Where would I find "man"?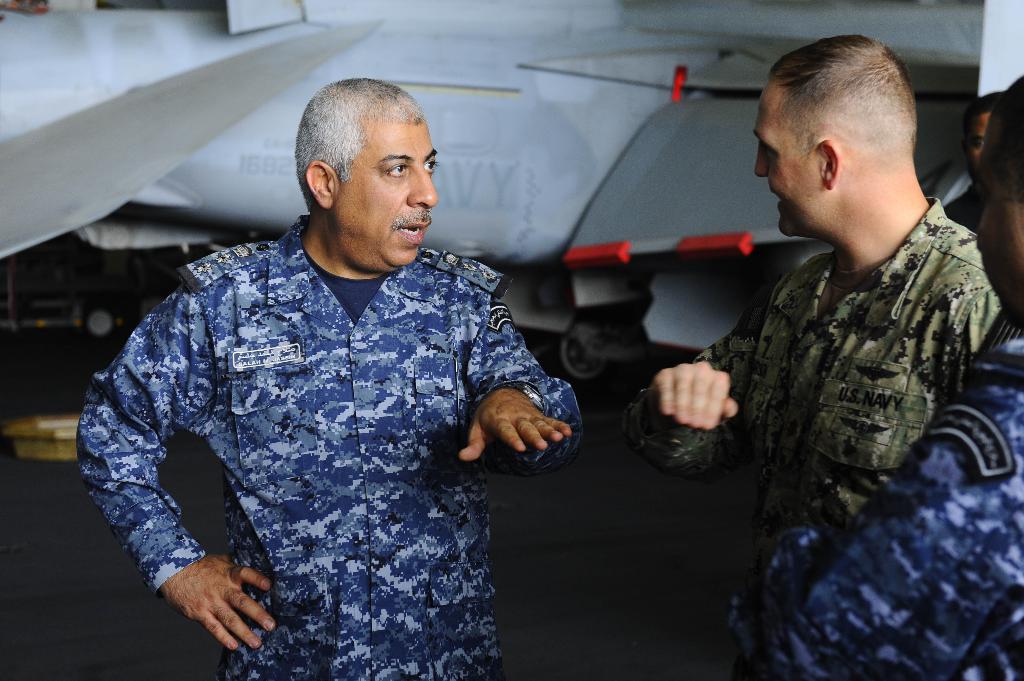
At [922,78,1015,295].
